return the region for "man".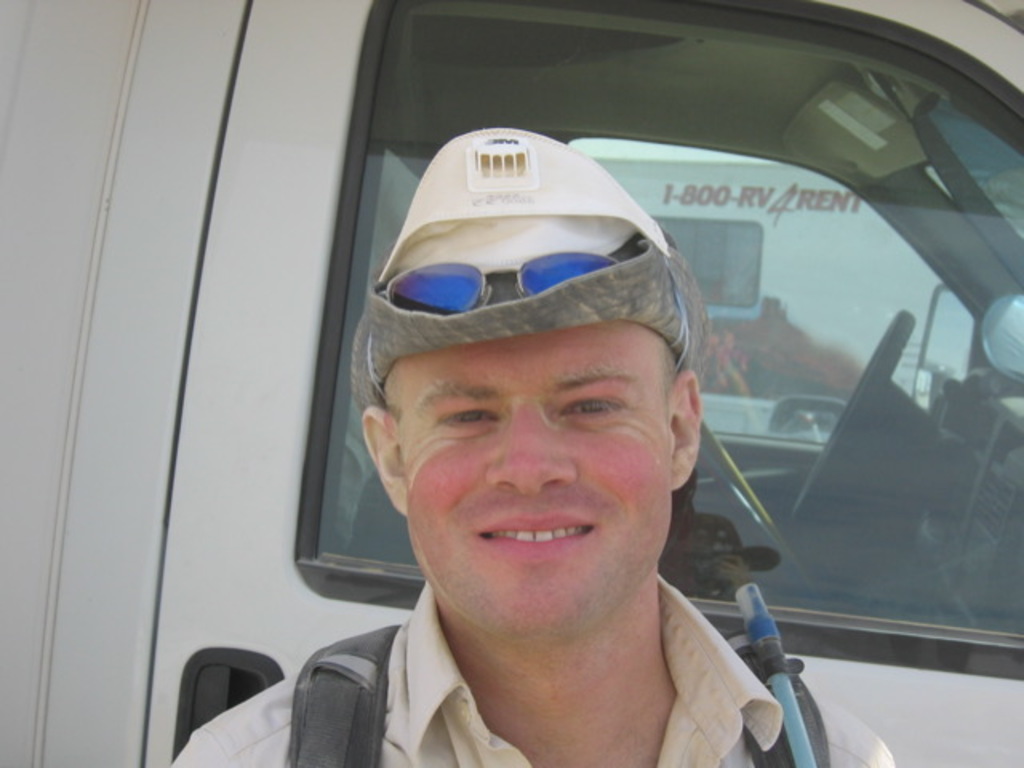
select_region(264, 170, 917, 766).
